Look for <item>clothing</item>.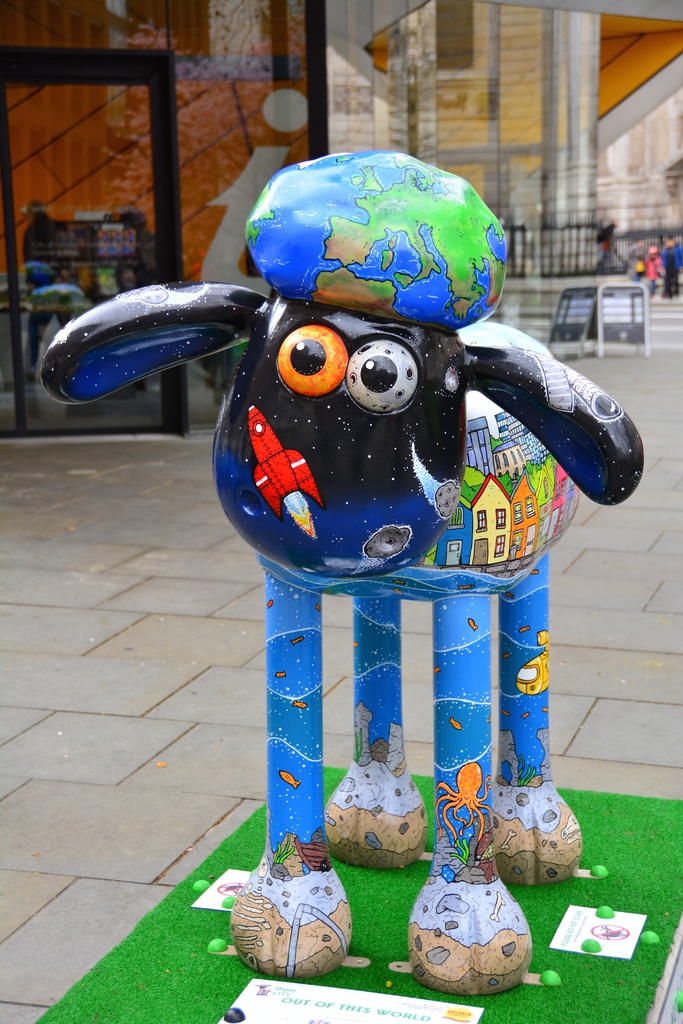
Found: box=[668, 243, 682, 285].
